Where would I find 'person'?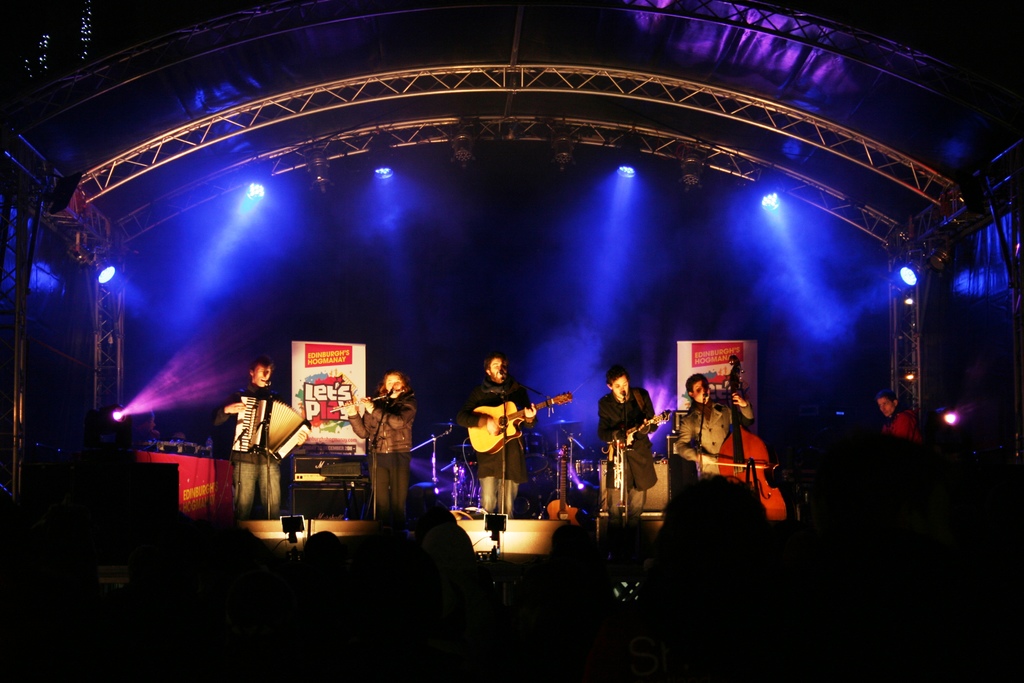
At x1=673, y1=372, x2=750, y2=475.
